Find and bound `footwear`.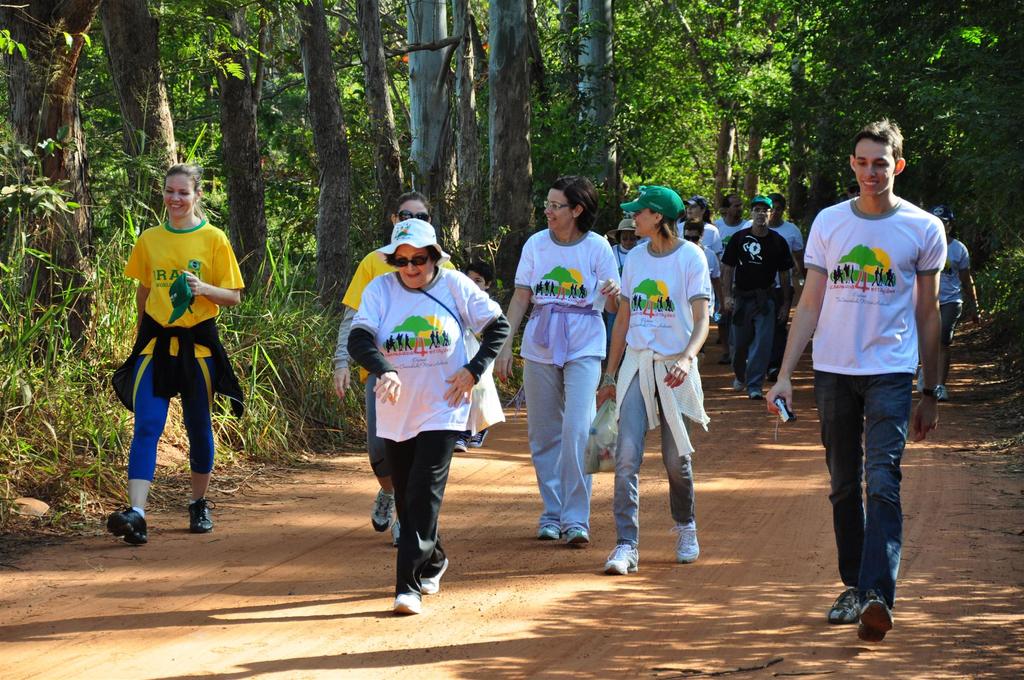
Bound: locate(536, 524, 558, 539).
